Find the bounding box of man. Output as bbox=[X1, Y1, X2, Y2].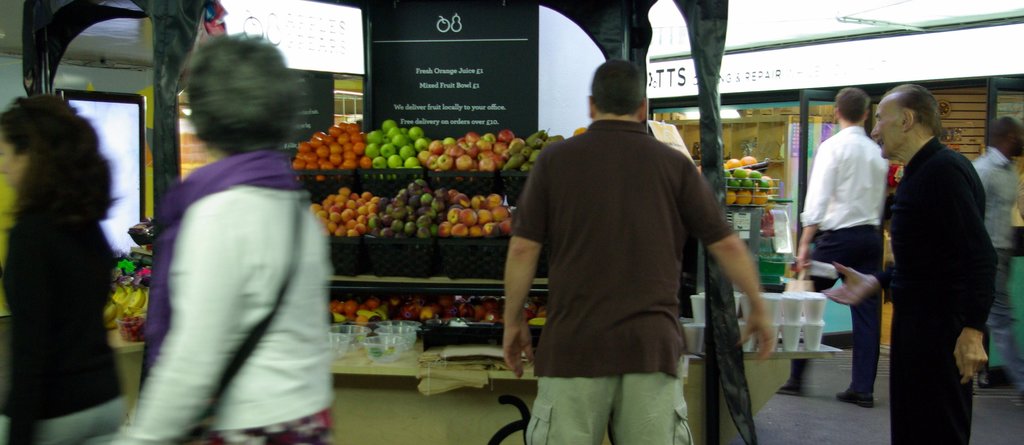
bbox=[967, 109, 1023, 386].
